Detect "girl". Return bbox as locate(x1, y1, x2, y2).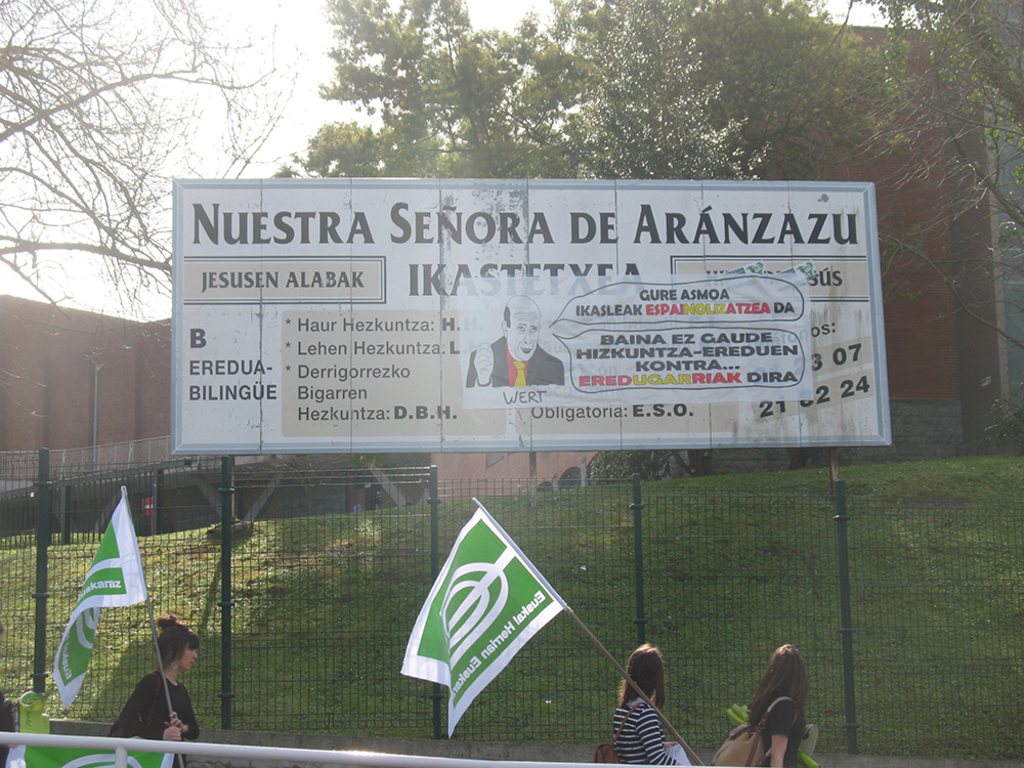
locate(106, 613, 203, 767).
